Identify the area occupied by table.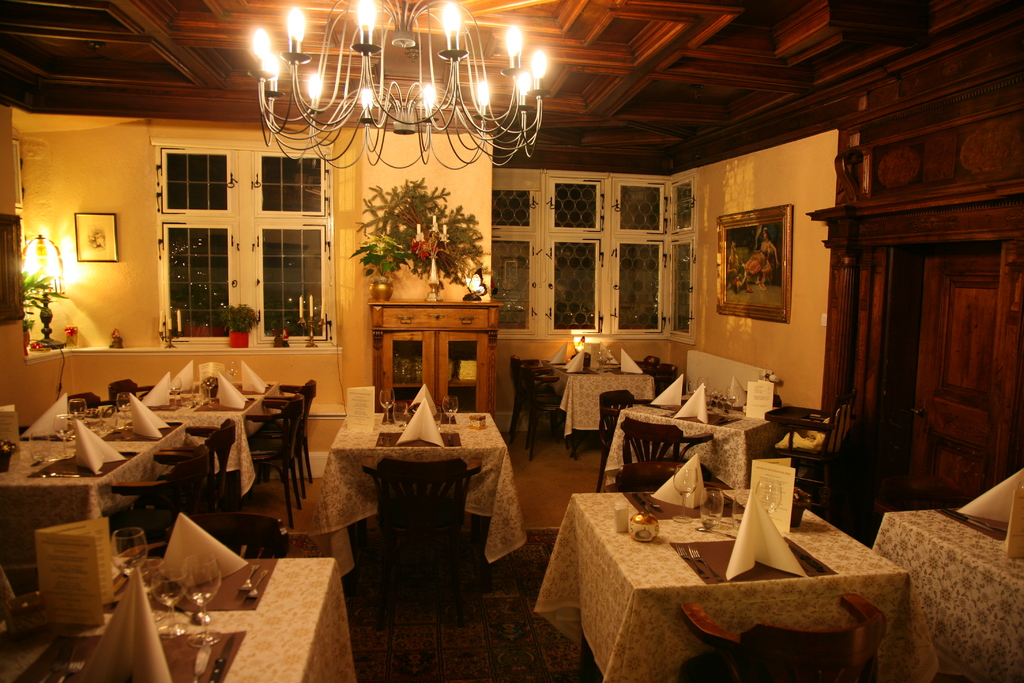
Area: l=541, t=352, r=646, b=450.
